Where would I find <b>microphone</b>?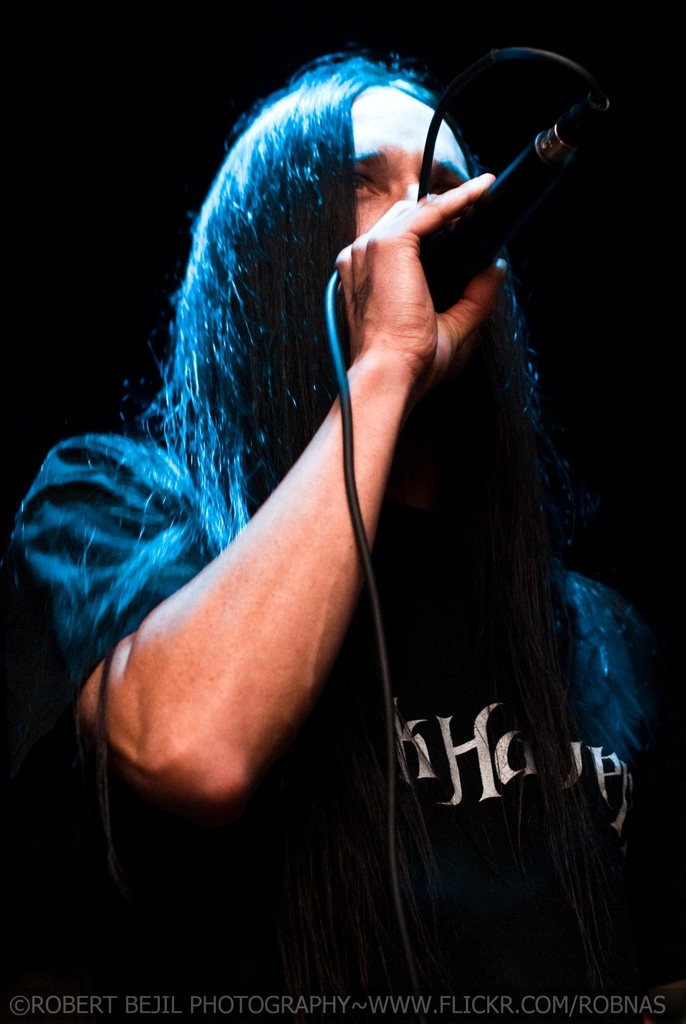
At {"left": 423, "top": 90, "right": 611, "bottom": 297}.
